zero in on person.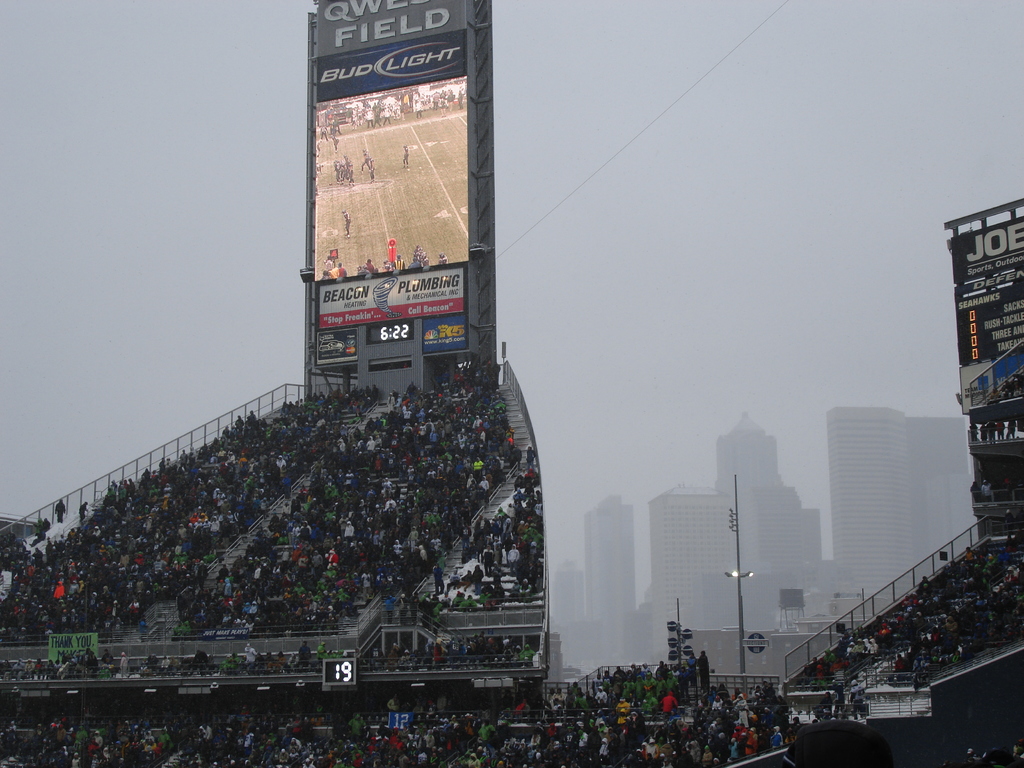
Zeroed in: [589, 687, 611, 705].
